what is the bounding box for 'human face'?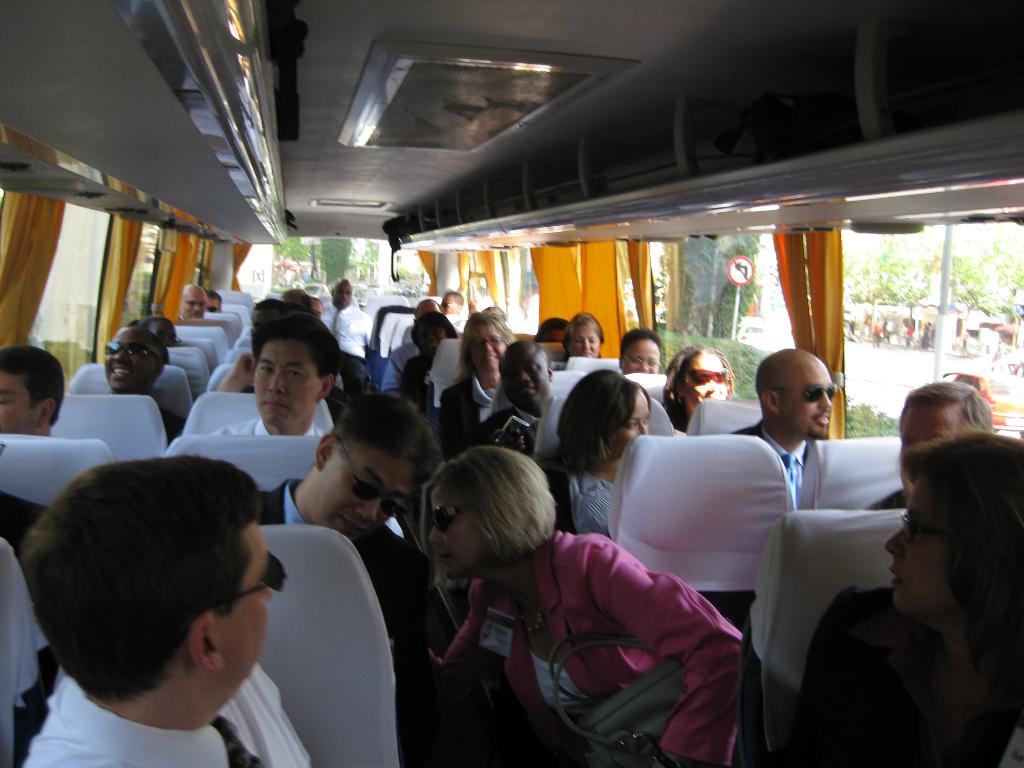
<bbox>323, 447, 408, 533</bbox>.
